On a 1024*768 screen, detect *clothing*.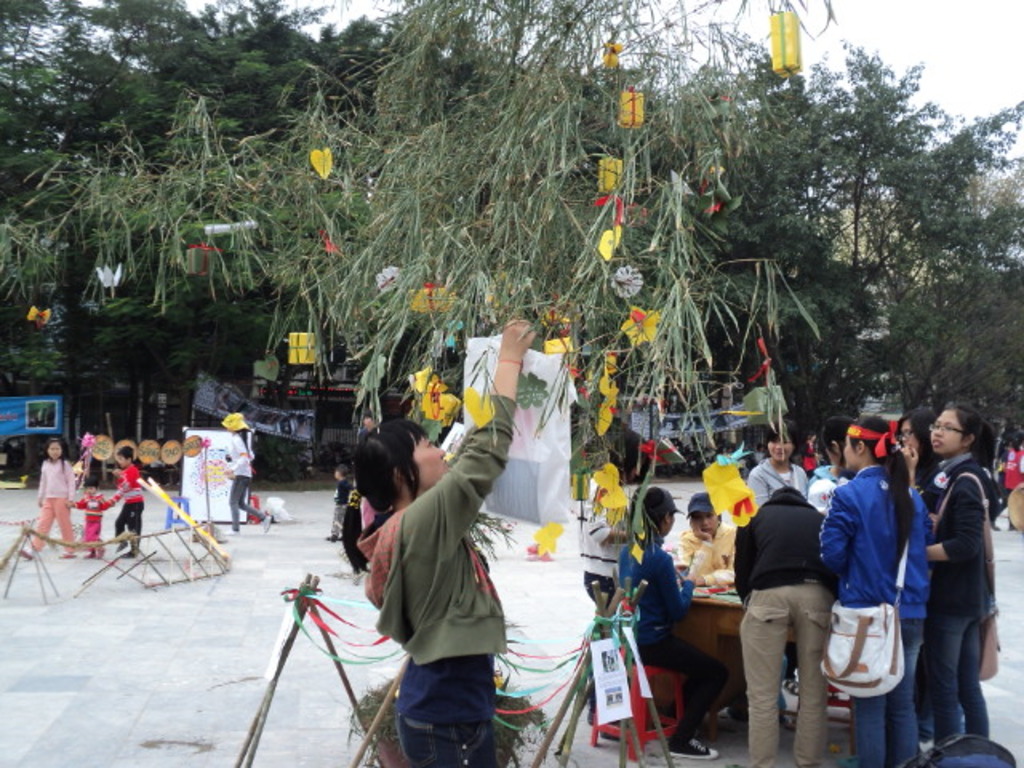
locate(106, 464, 155, 562).
